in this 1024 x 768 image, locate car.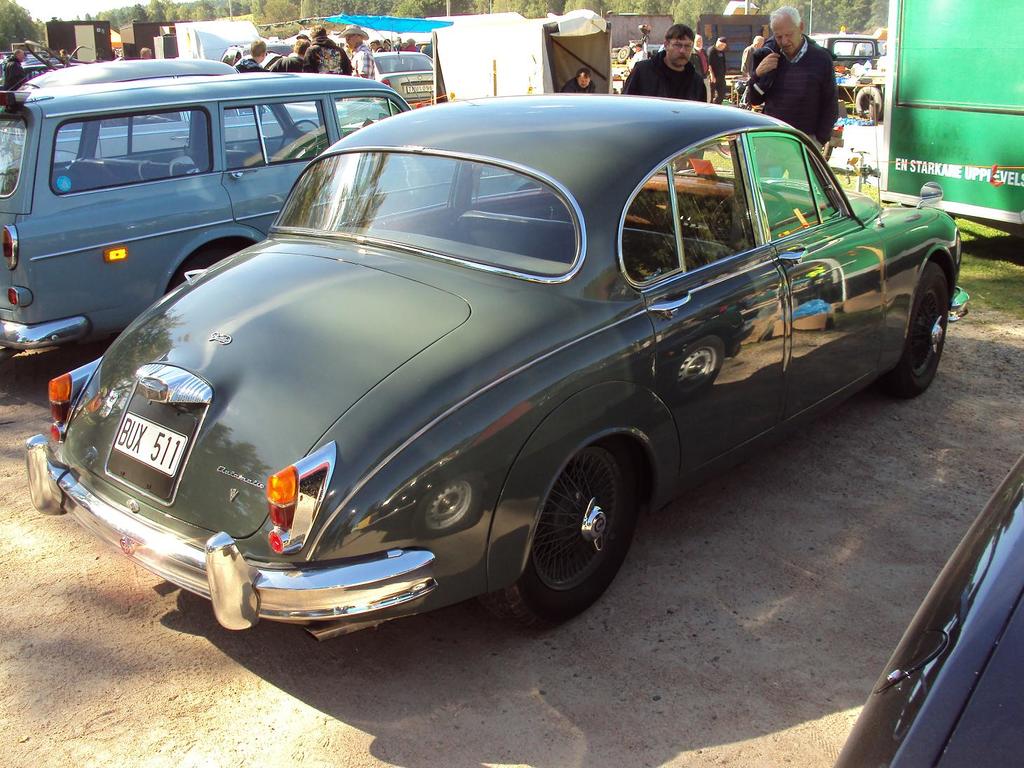
Bounding box: 0, 71, 539, 352.
